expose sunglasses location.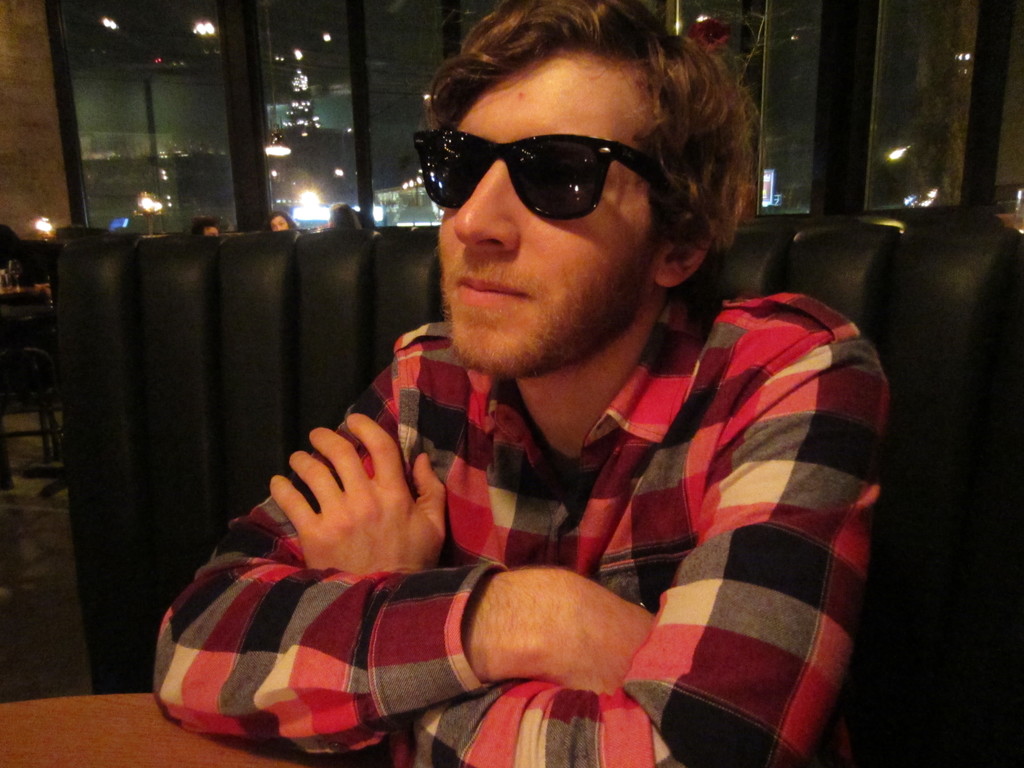
Exposed at (405, 123, 668, 223).
